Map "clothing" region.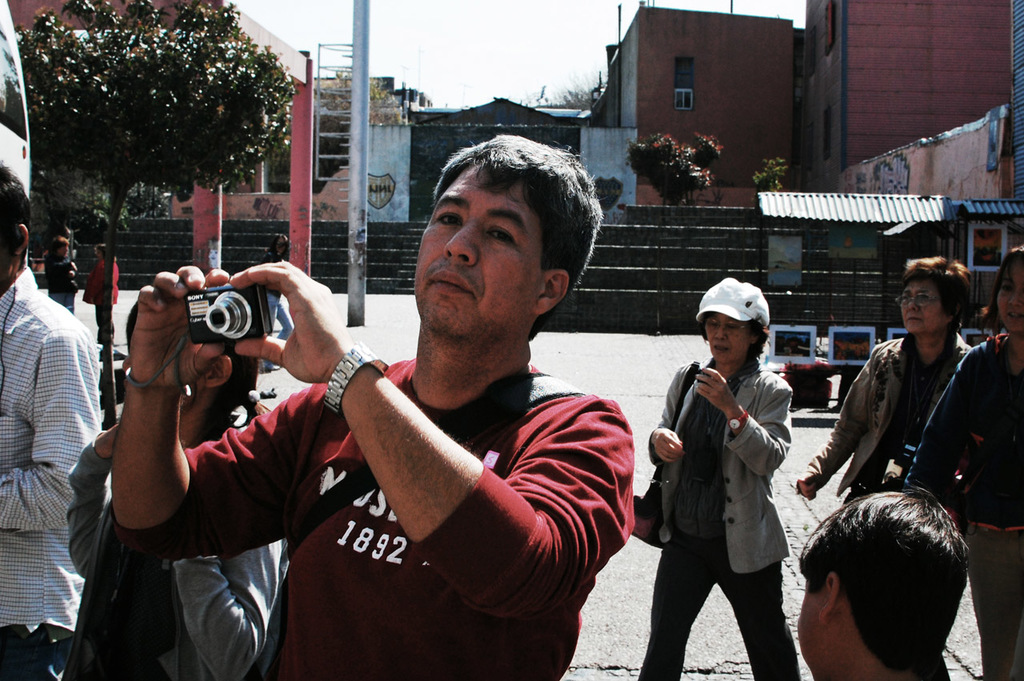
Mapped to [67,413,285,679].
